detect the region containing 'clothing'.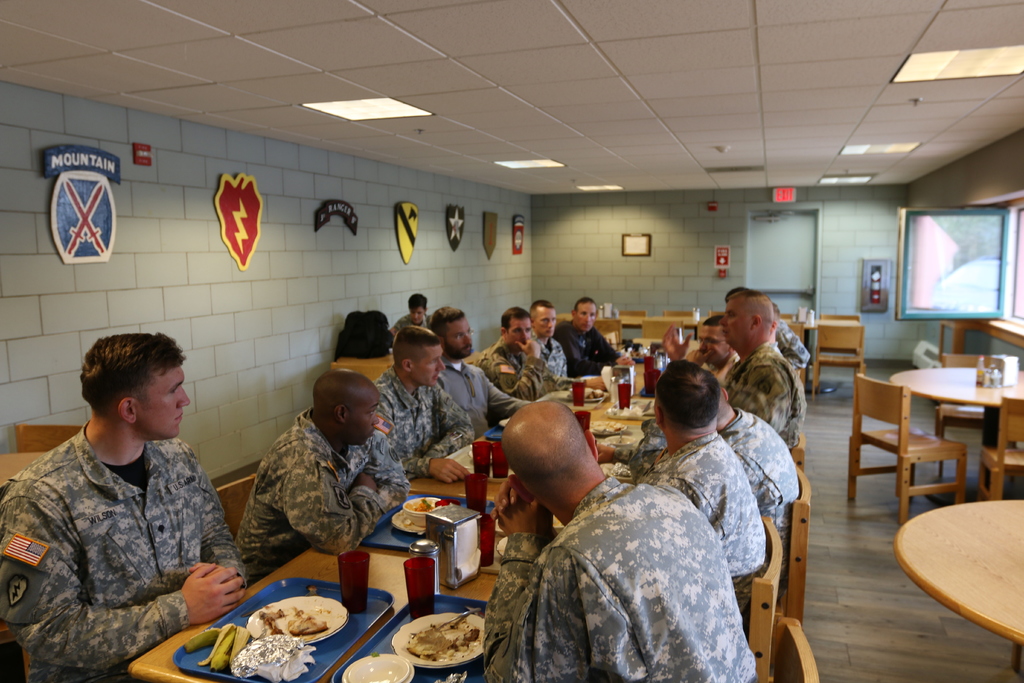
[x1=477, y1=339, x2=582, y2=391].
